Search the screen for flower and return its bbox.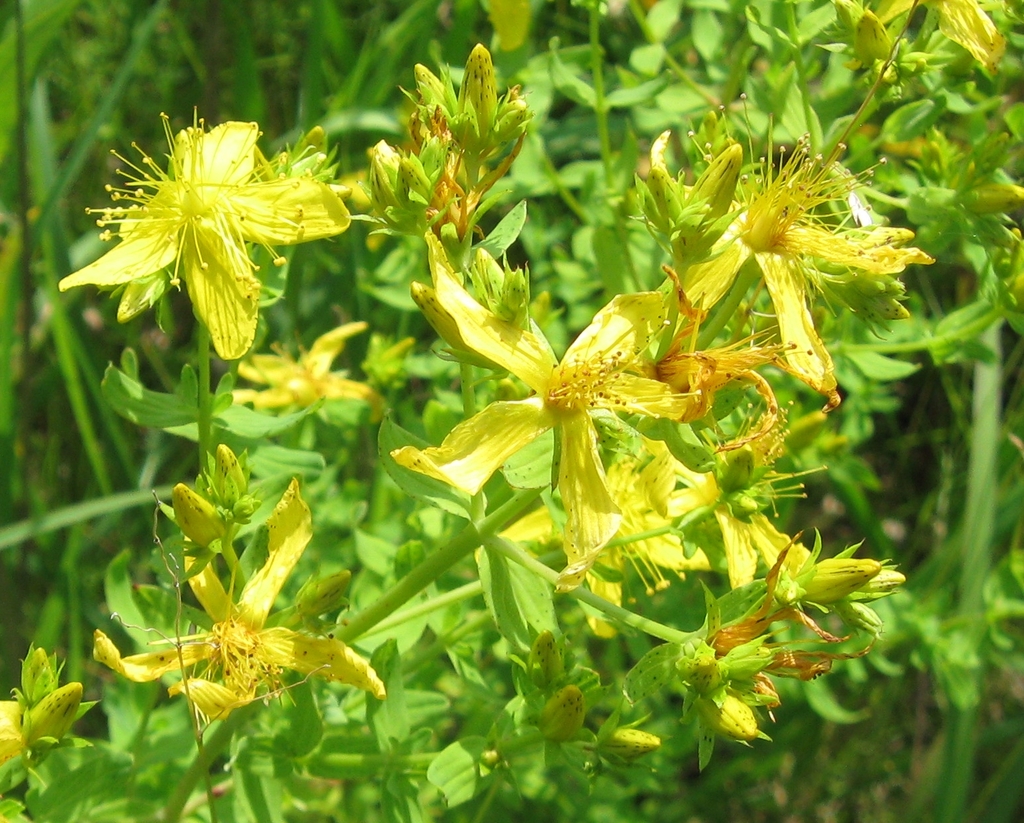
Found: (left=16, top=681, right=94, bottom=754).
